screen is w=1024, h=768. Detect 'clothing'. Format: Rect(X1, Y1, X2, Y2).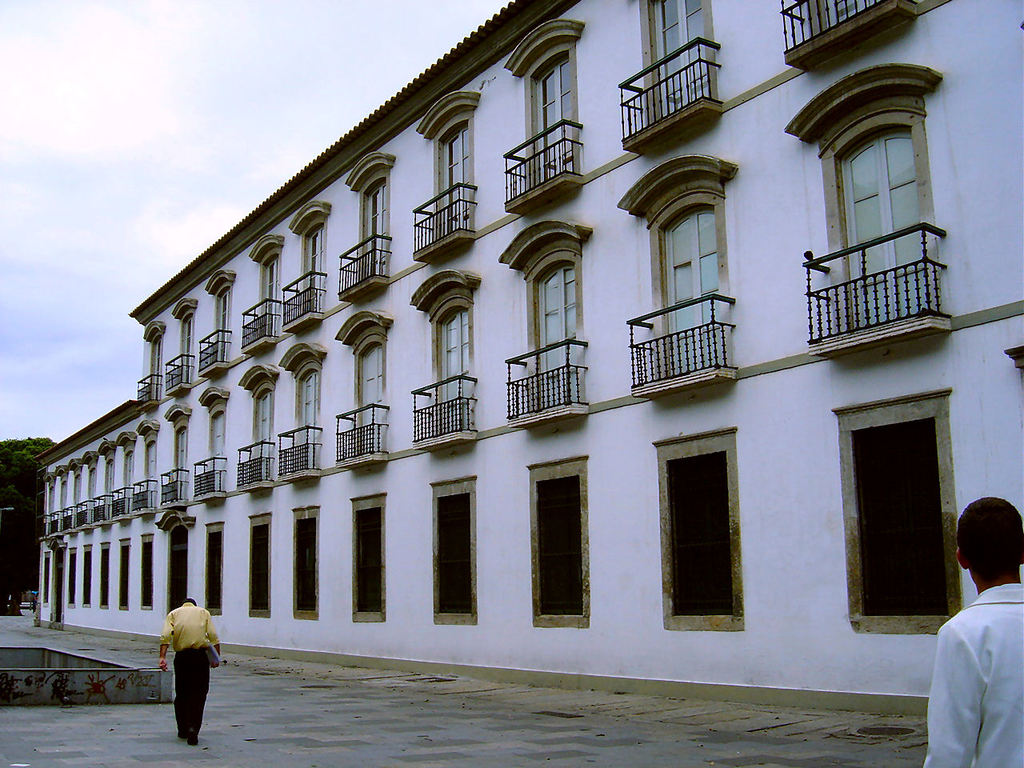
Rect(159, 600, 222, 736).
